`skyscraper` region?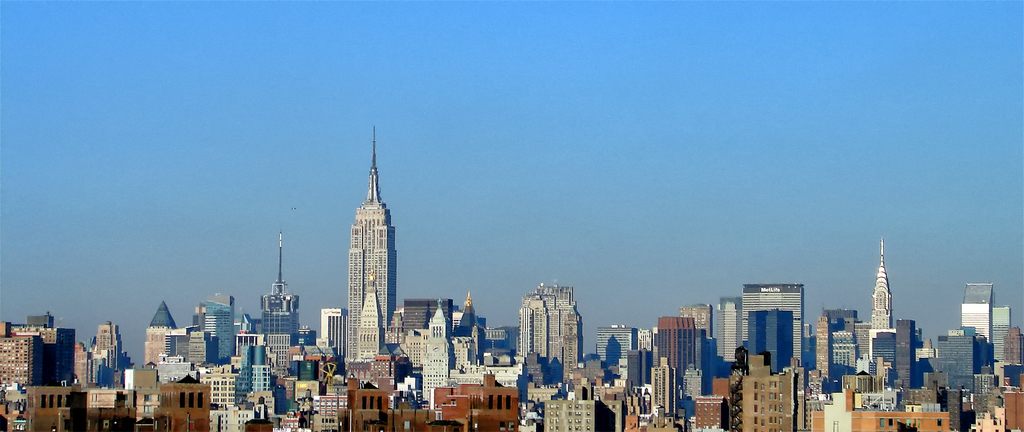
region(347, 125, 395, 353)
